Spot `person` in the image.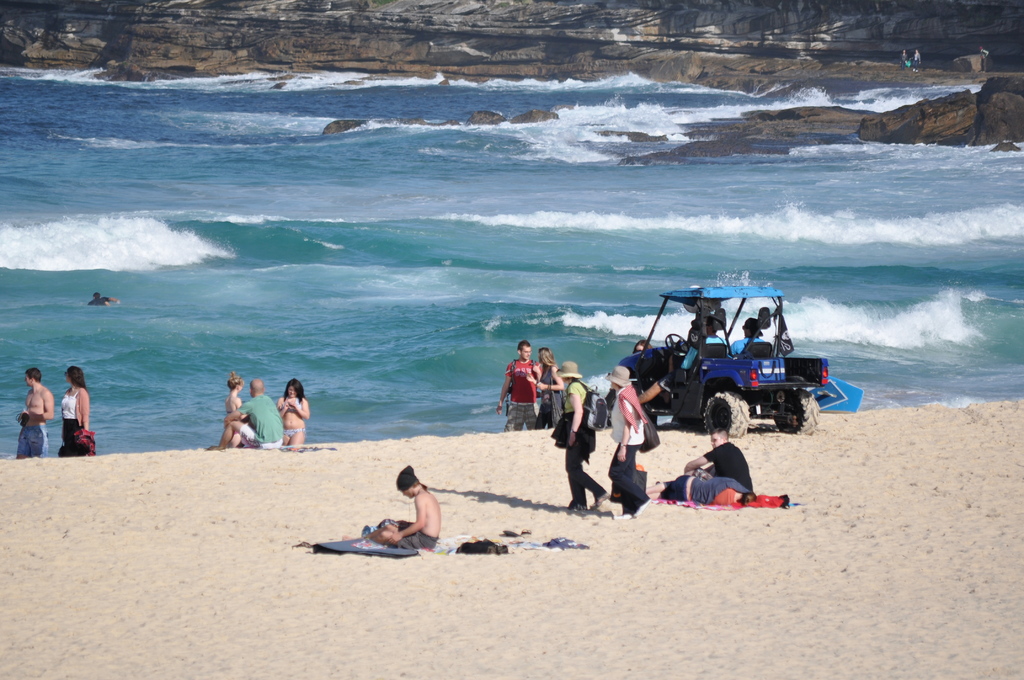
`person` found at l=211, t=378, r=284, b=446.
